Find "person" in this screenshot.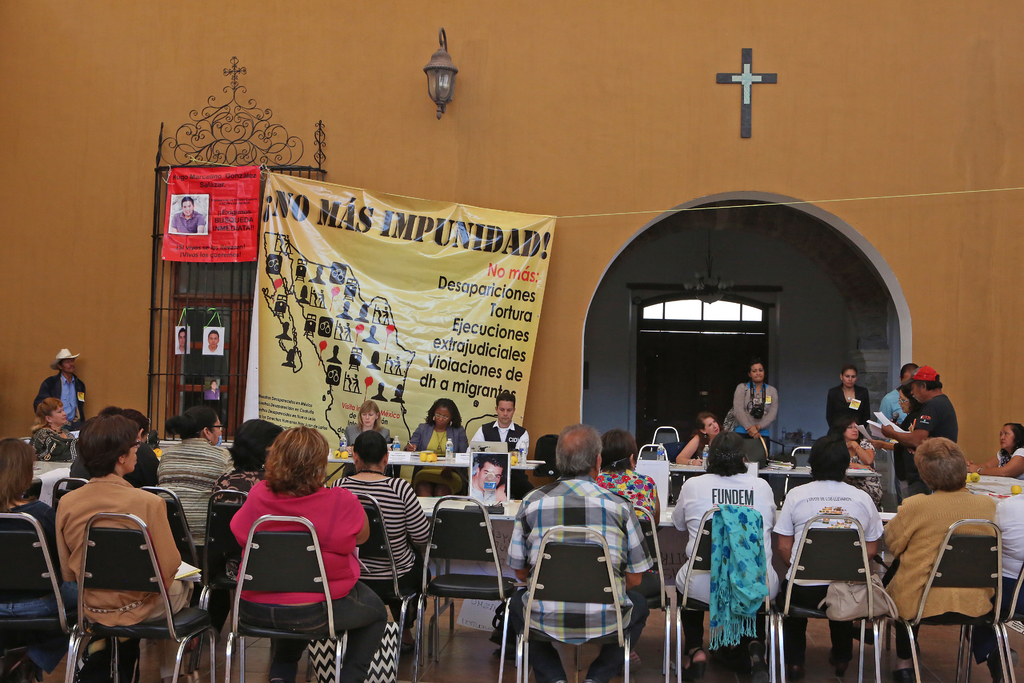
The bounding box for "person" is <bbox>881, 365, 959, 497</bbox>.
